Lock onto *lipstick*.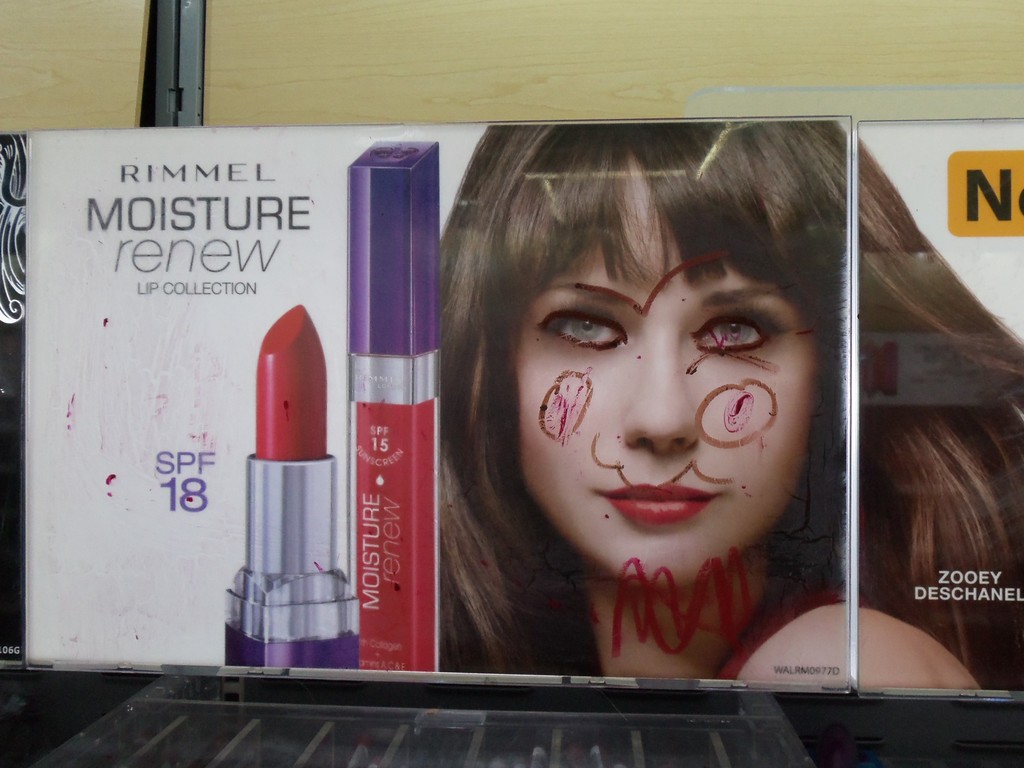
Locked: l=223, t=300, r=362, b=671.
